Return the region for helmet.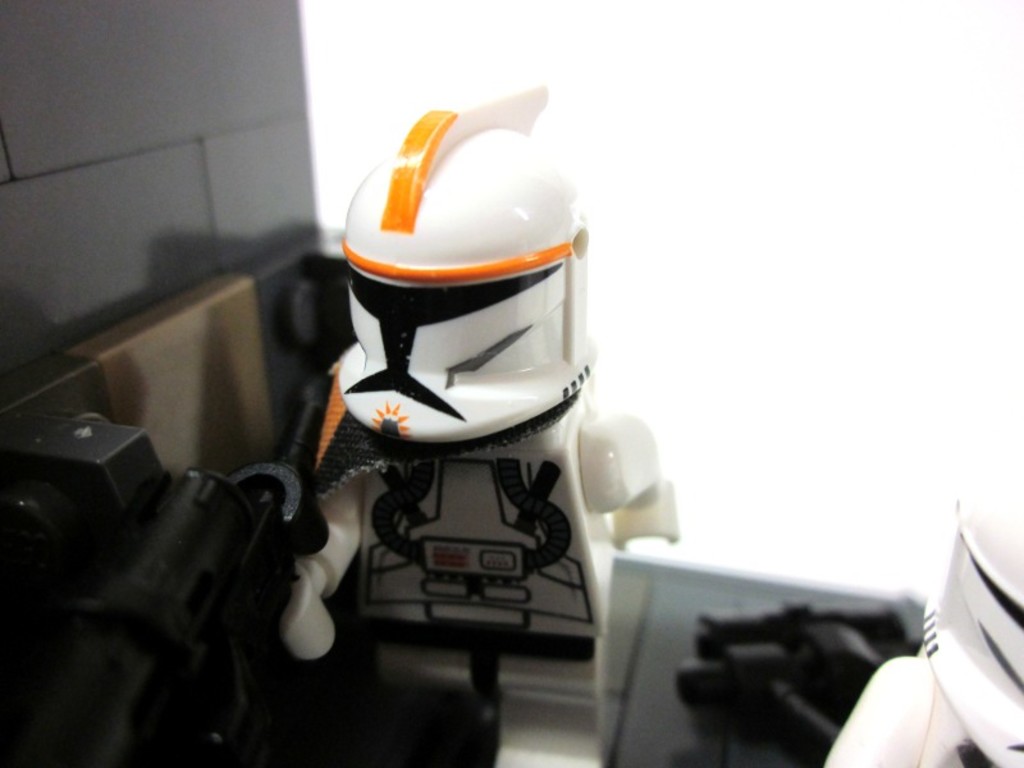
320,109,602,488.
